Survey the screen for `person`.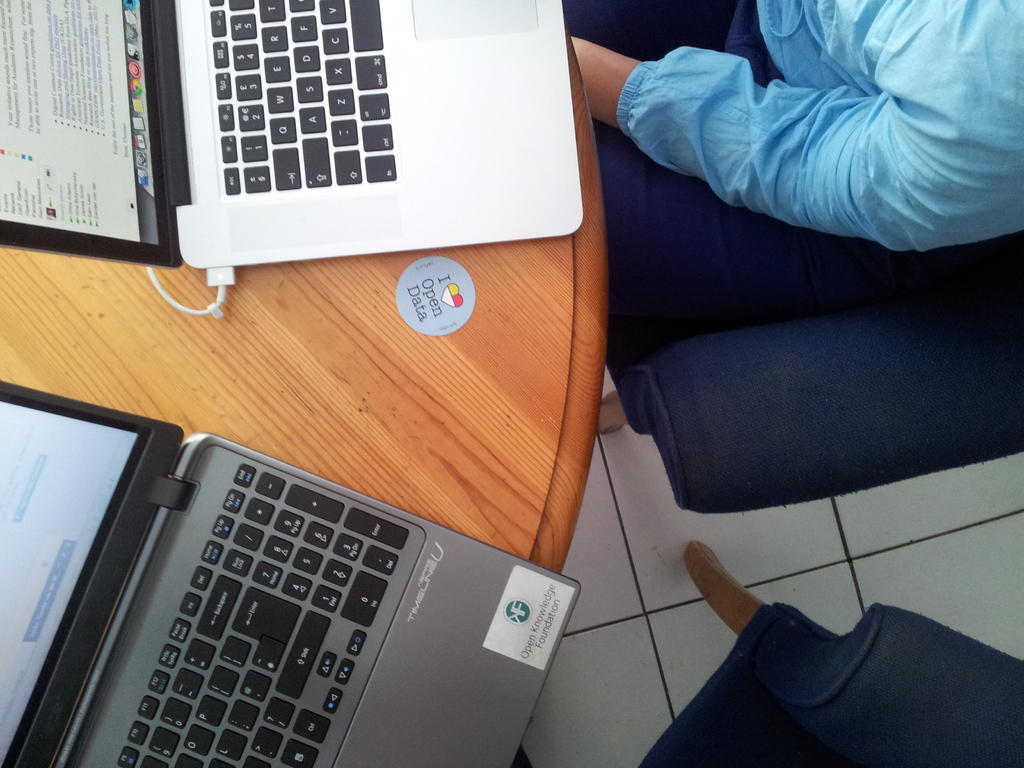
Survey found: Rect(561, 0, 1023, 344).
